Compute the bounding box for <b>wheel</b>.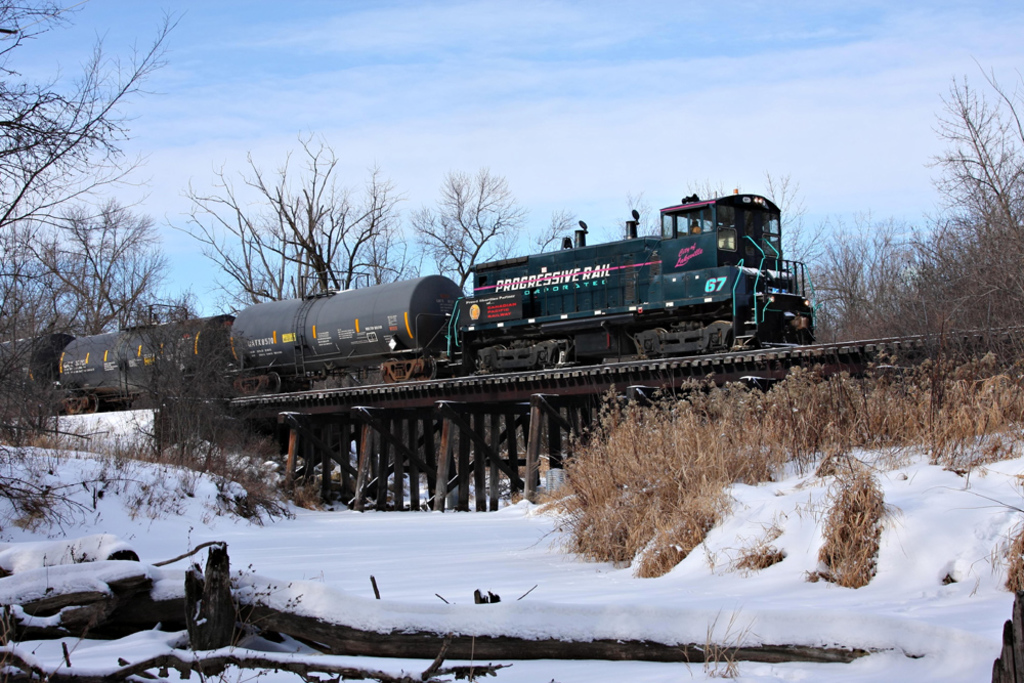
(x1=84, y1=394, x2=104, y2=416).
